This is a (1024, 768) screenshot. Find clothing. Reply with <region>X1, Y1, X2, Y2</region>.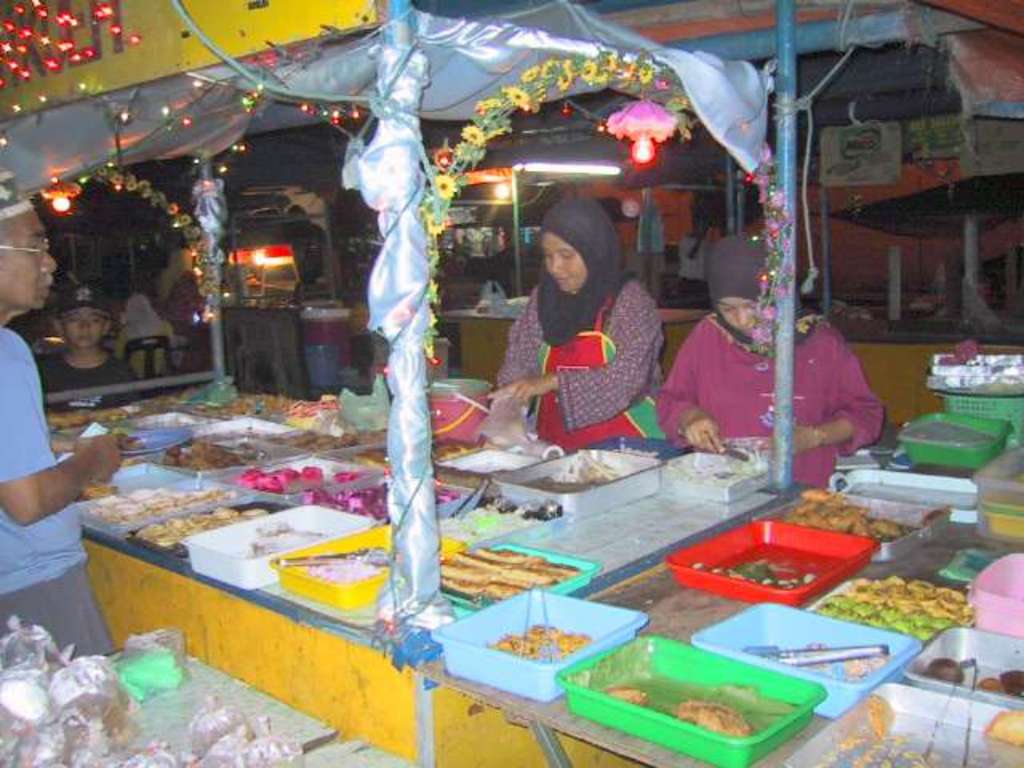
<region>35, 362, 134, 414</region>.
